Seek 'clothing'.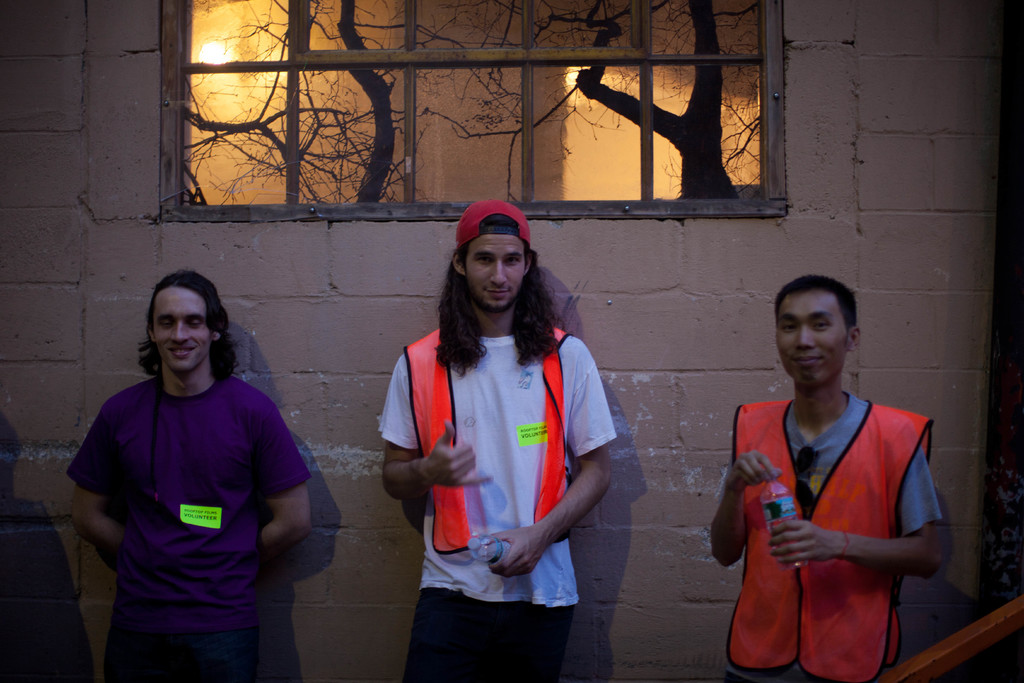
(left=375, top=325, right=617, bottom=682).
